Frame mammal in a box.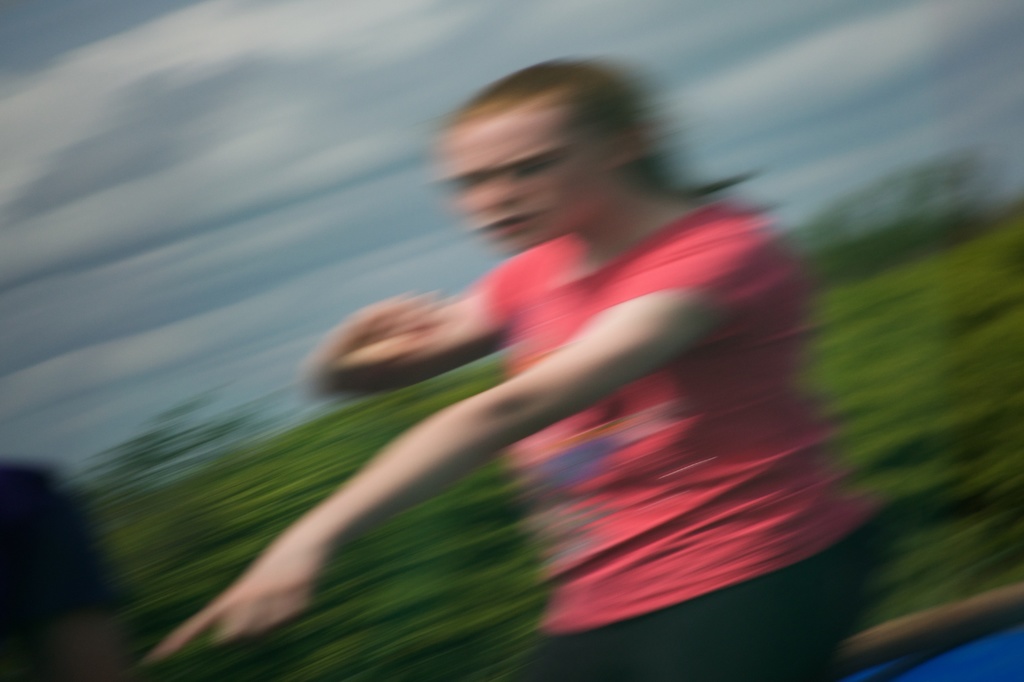
crop(244, 70, 916, 633).
